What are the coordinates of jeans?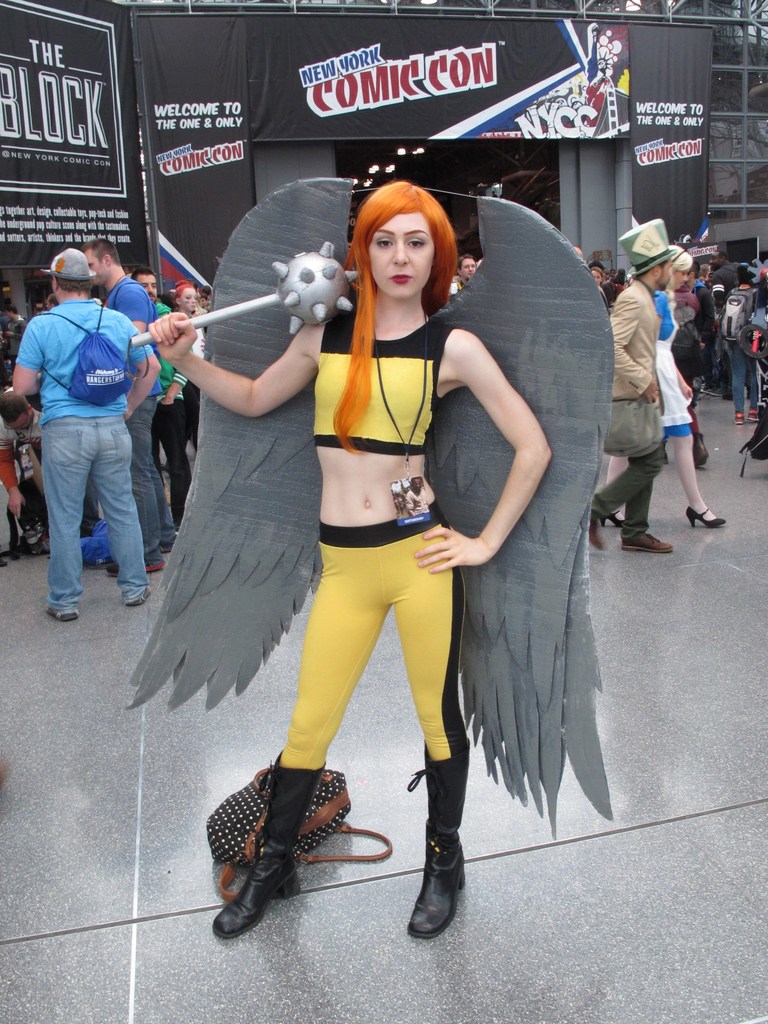
box=[46, 410, 151, 611].
